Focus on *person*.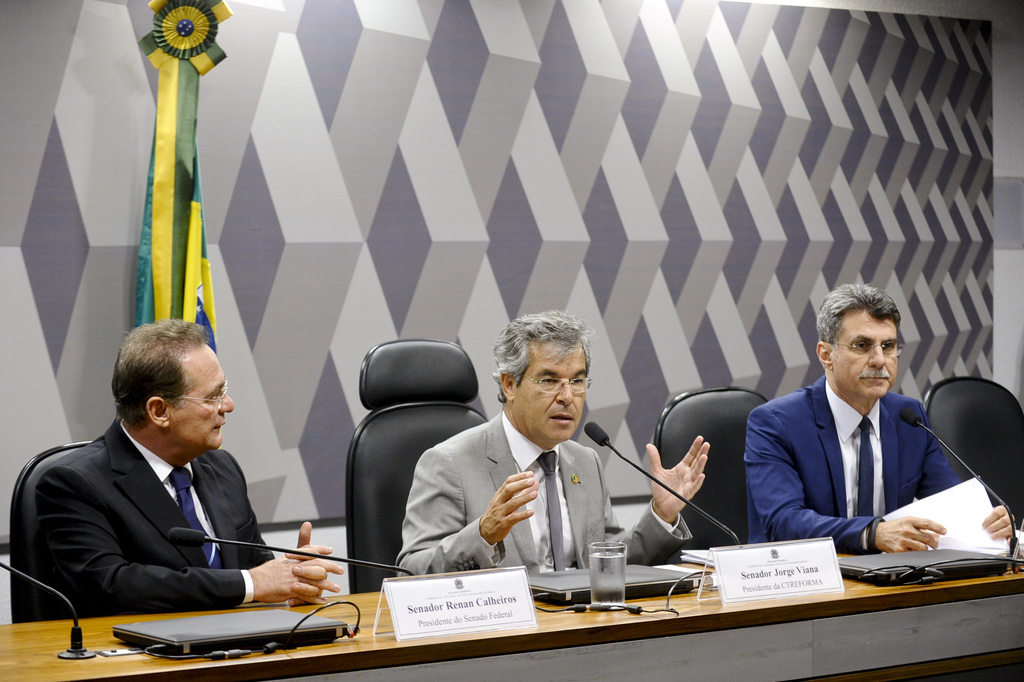
Focused at locate(745, 287, 1023, 564).
